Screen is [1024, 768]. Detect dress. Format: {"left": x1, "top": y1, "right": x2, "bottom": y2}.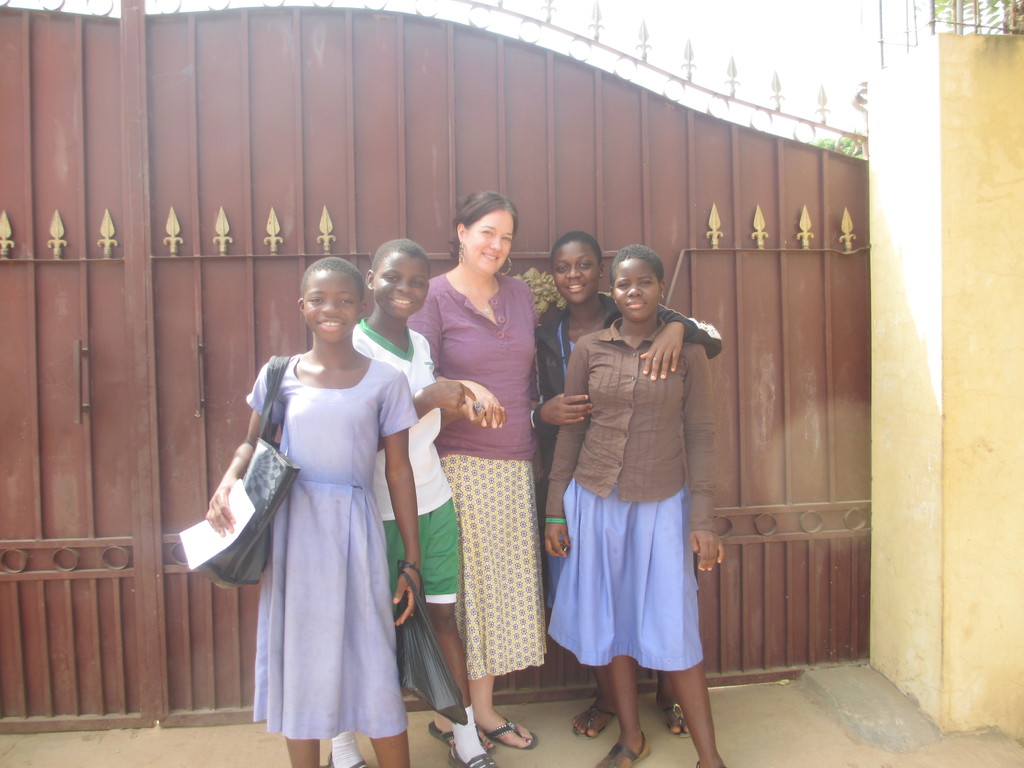
{"left": 247, "top": 357, "right": 419, "bottom": 738}.
